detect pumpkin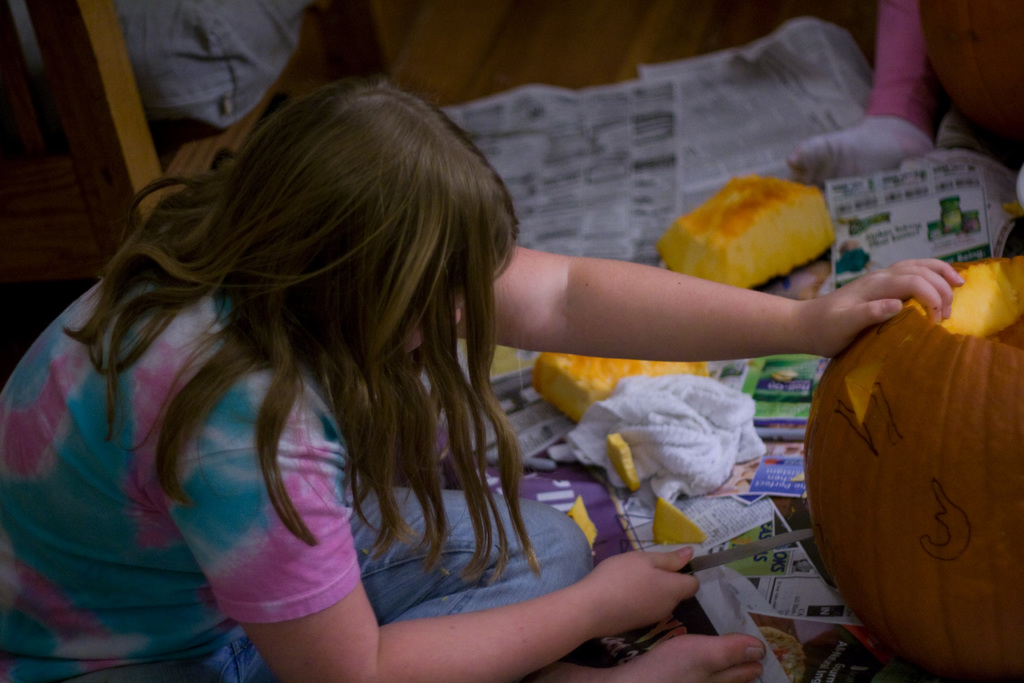
left=648, top=493, right=706, bottom=543
